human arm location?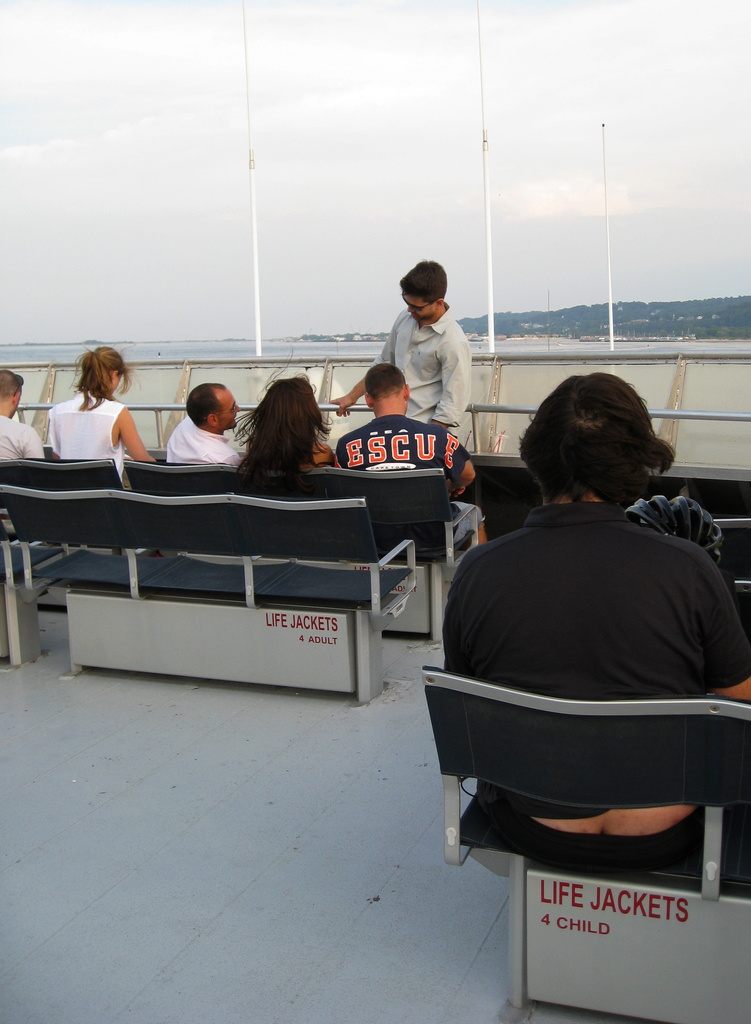
box=[700, 554, 750, 705]
